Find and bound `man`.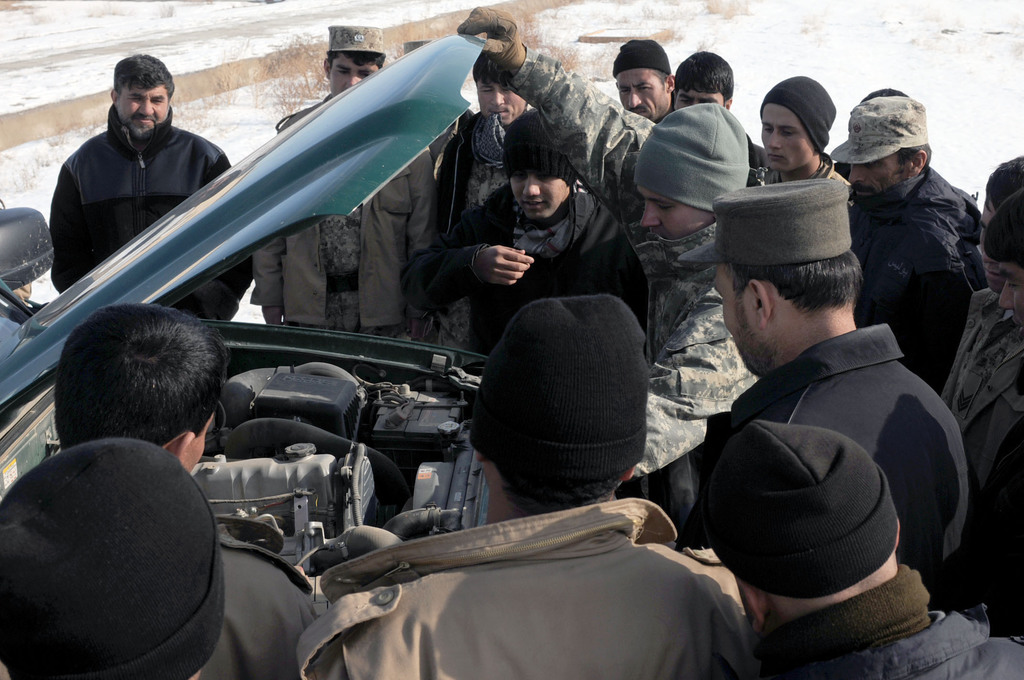
Bound: BBox(656, 179, 998, 617).
